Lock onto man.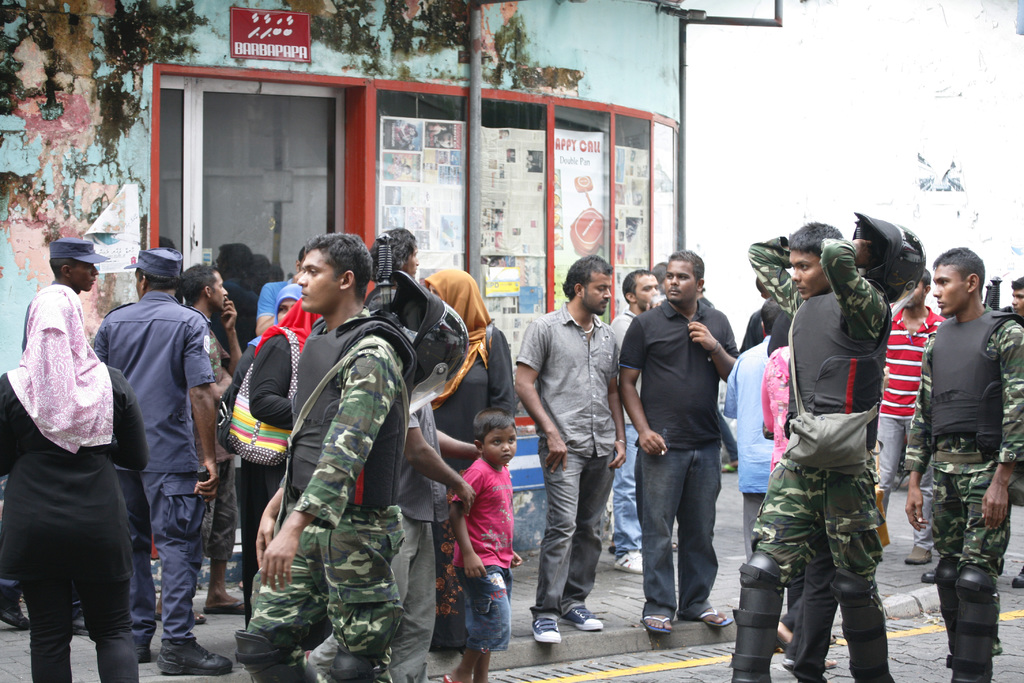
Locked: [left=611, top=273, right=662, bottom=575].
